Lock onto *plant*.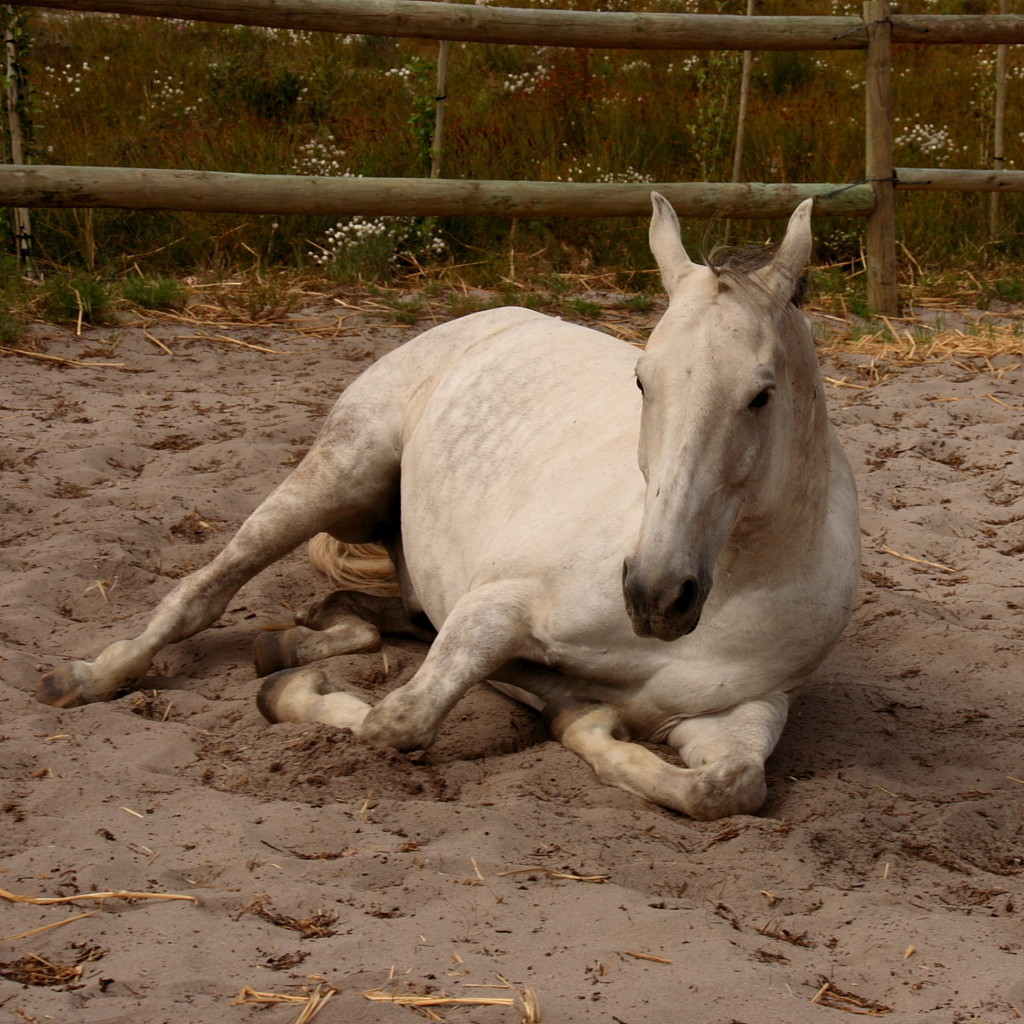
Locked: <region>309, 213, 427, 284</region>.
